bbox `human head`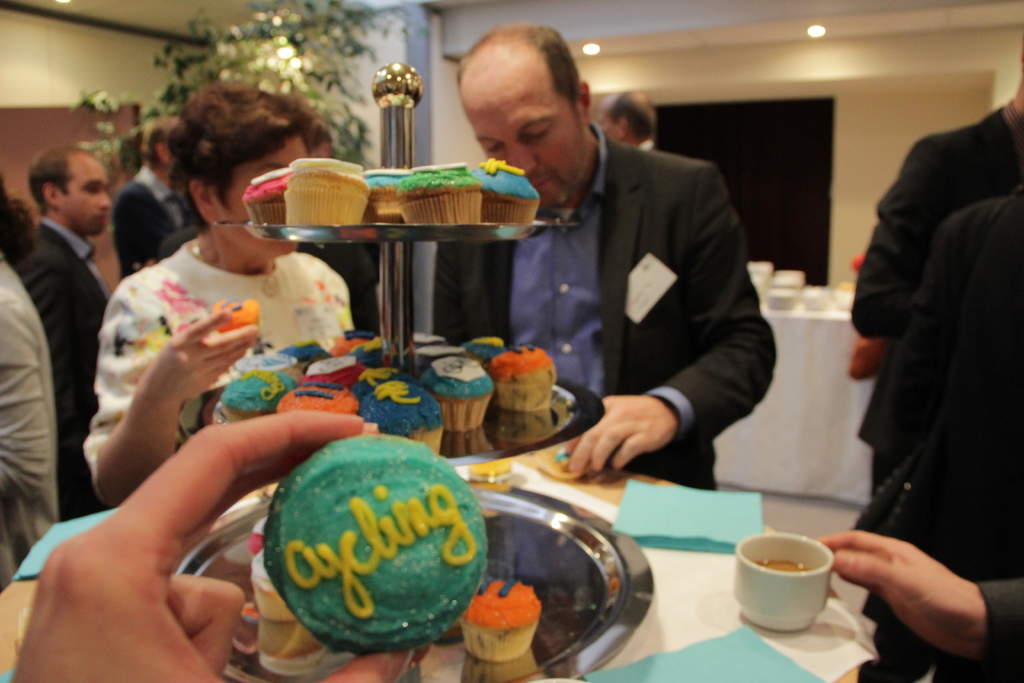
[602,90,655,147]
